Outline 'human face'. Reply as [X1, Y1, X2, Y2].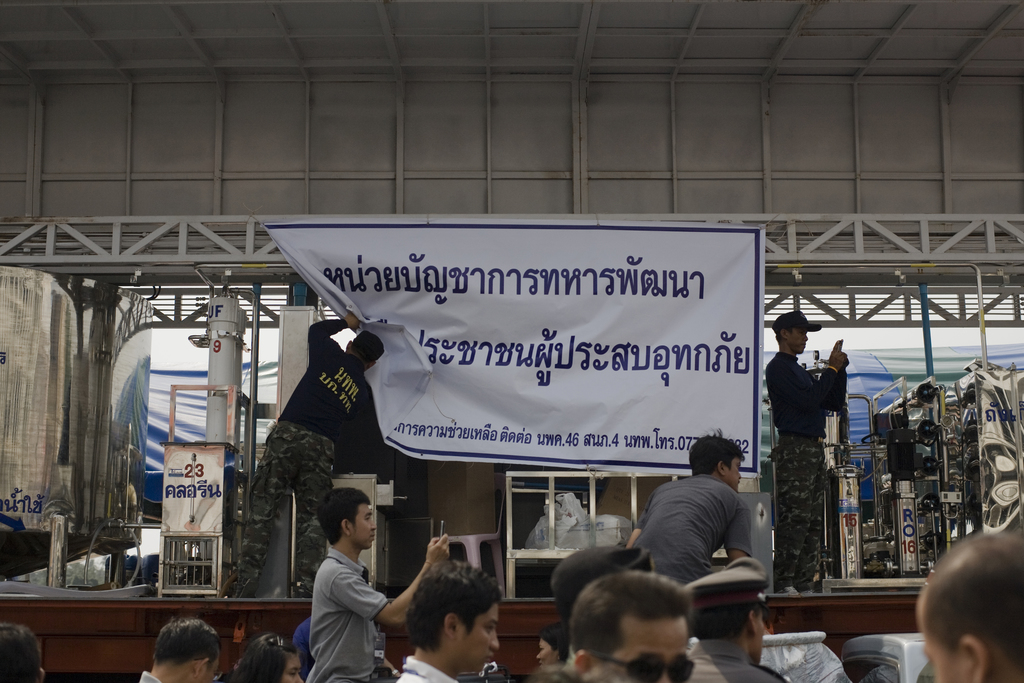
[609, 618, 692, 682].
